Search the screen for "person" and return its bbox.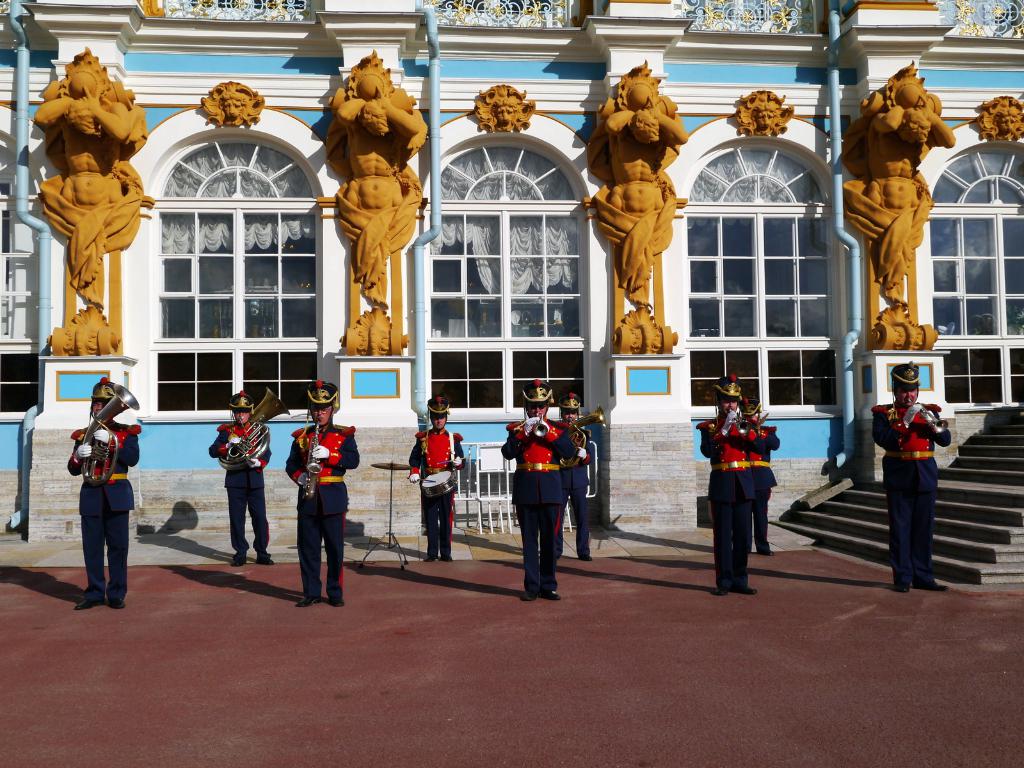
Found: l=209, t=389, r=268, b=570.
